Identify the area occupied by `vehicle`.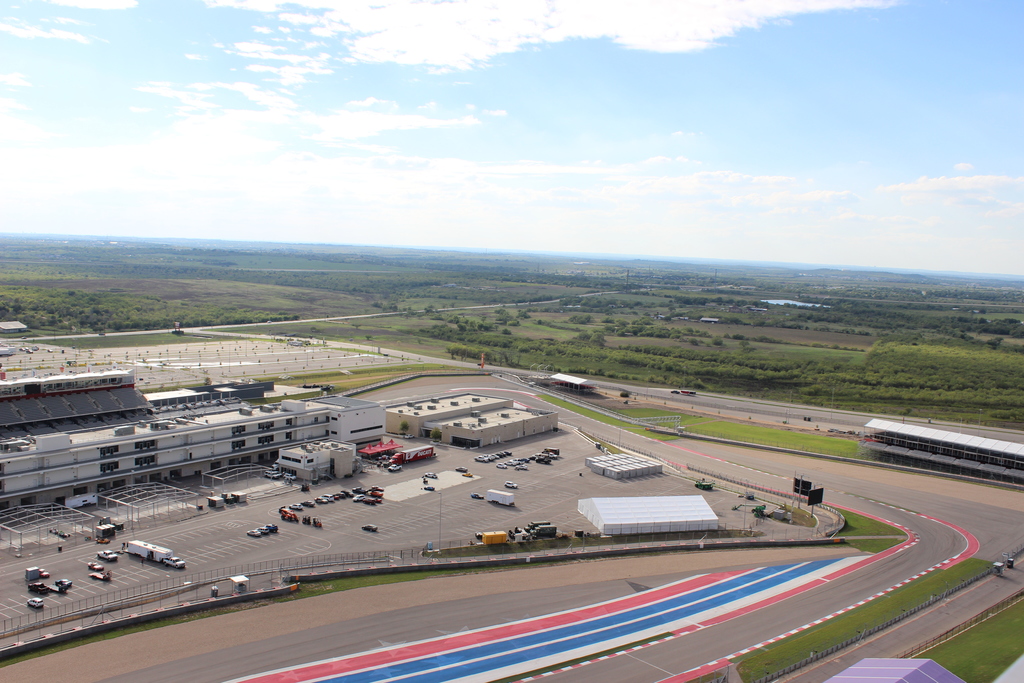
Area: pyautogui.locateOnScreen(543, 447, 559, 455).
